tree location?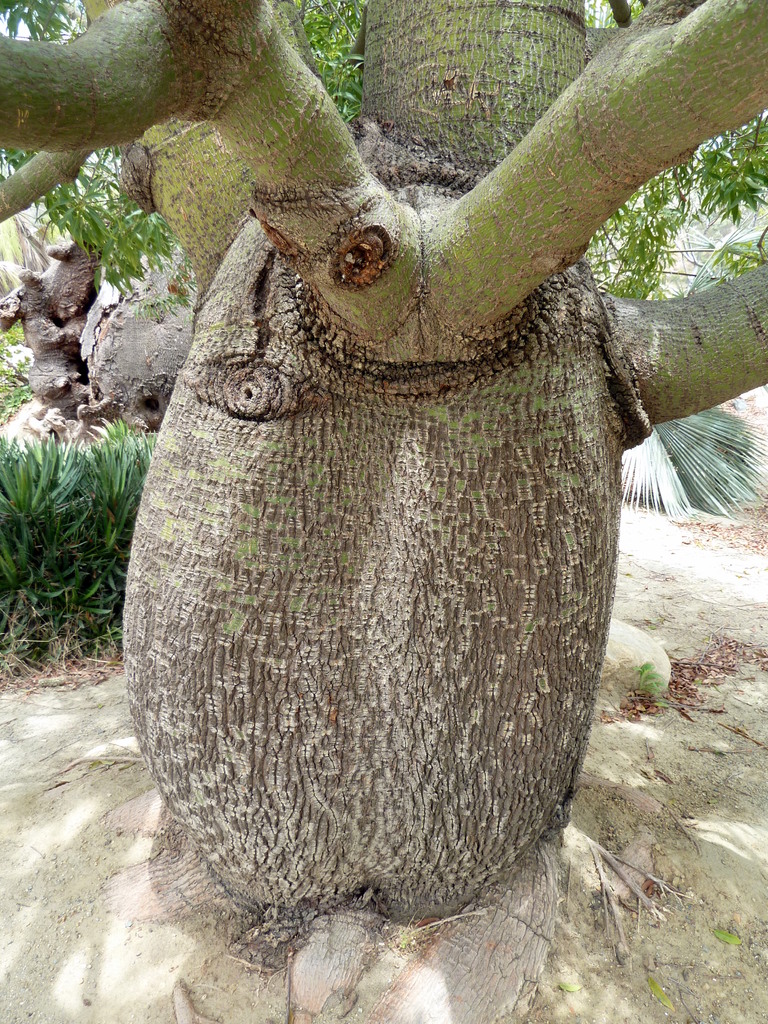
left=0, top=0, right=767, bottom=1023
